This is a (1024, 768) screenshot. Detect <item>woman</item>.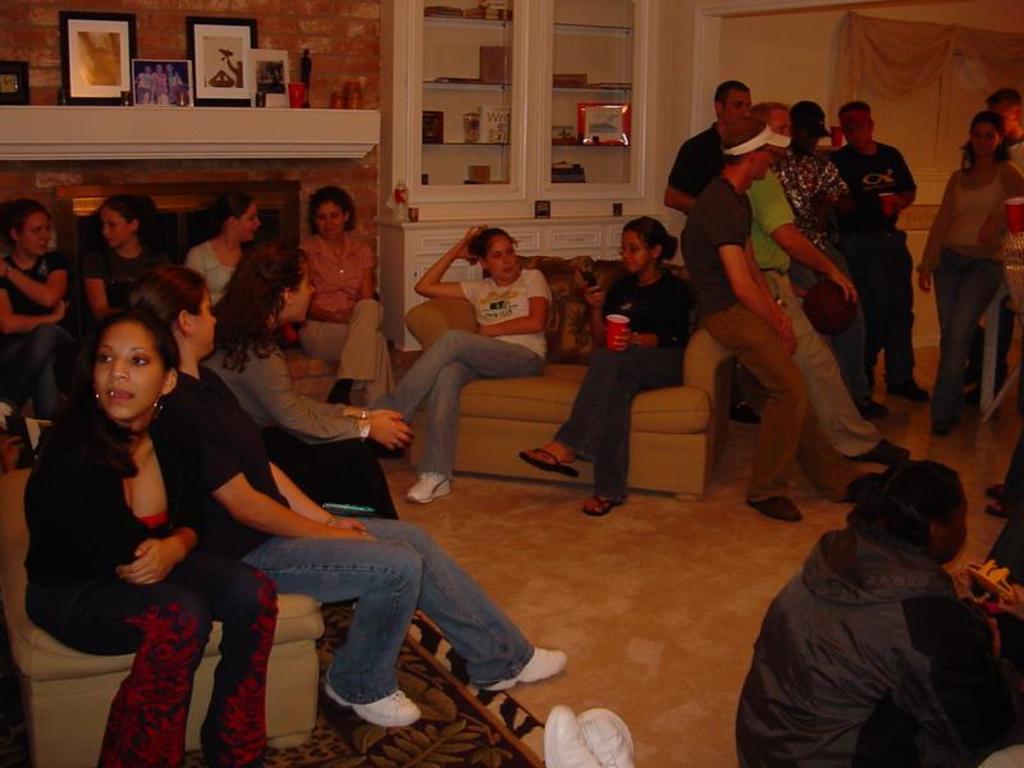
crop(197, 250, 412, 520).
